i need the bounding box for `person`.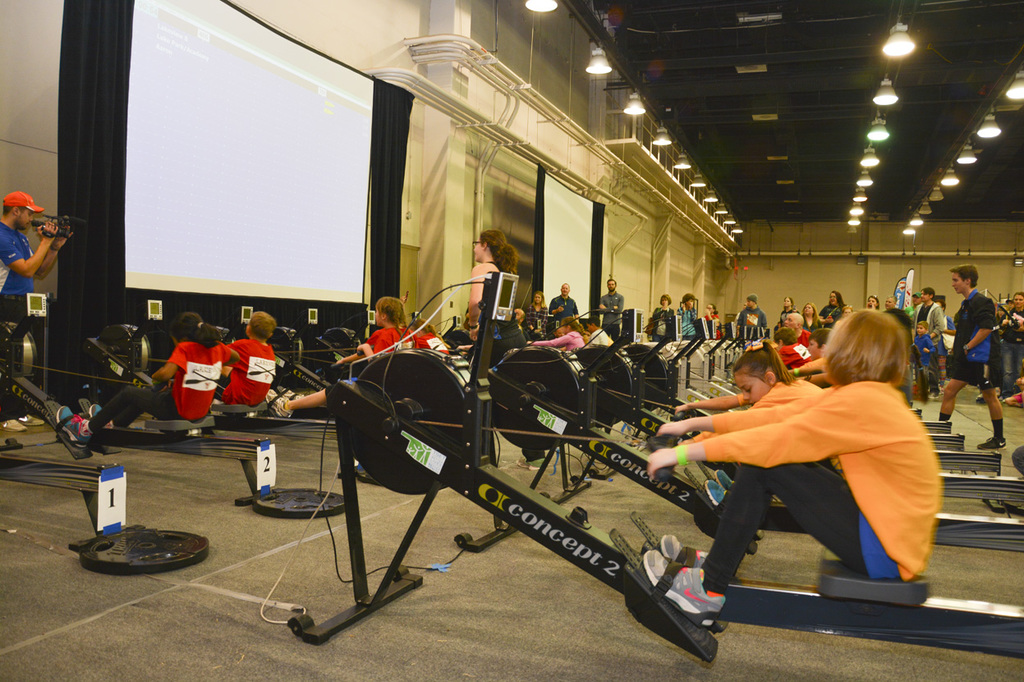
Here it is: box(774, 327, 810, 368).
